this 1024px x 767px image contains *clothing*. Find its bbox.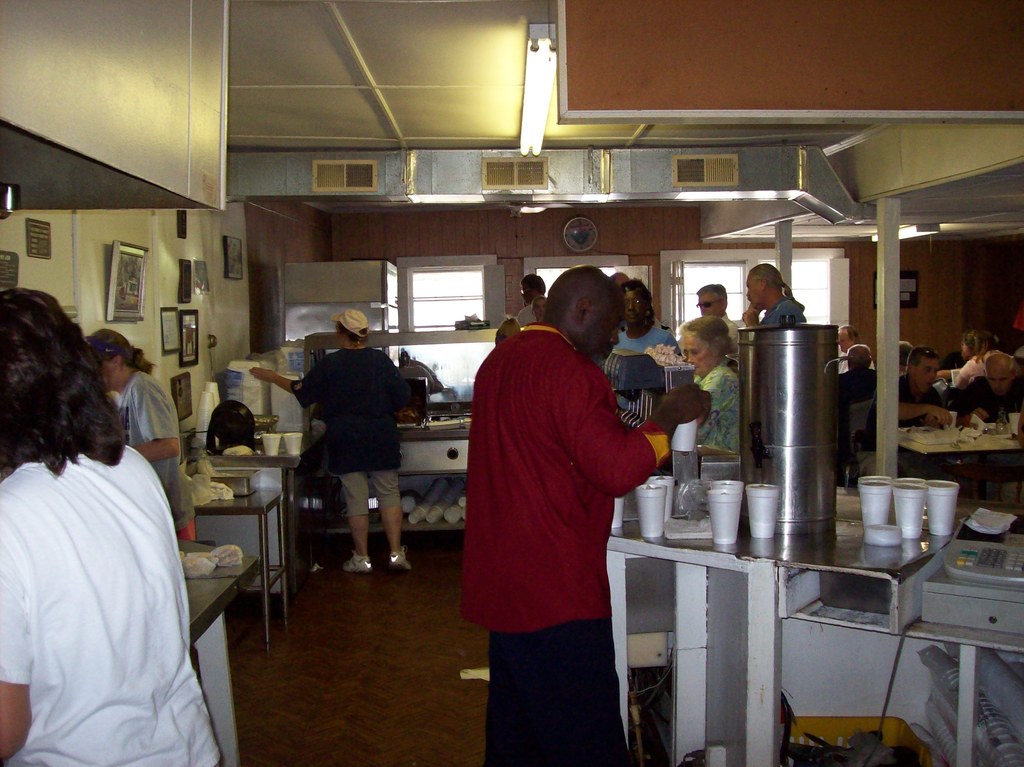
[840,367,877,479].
